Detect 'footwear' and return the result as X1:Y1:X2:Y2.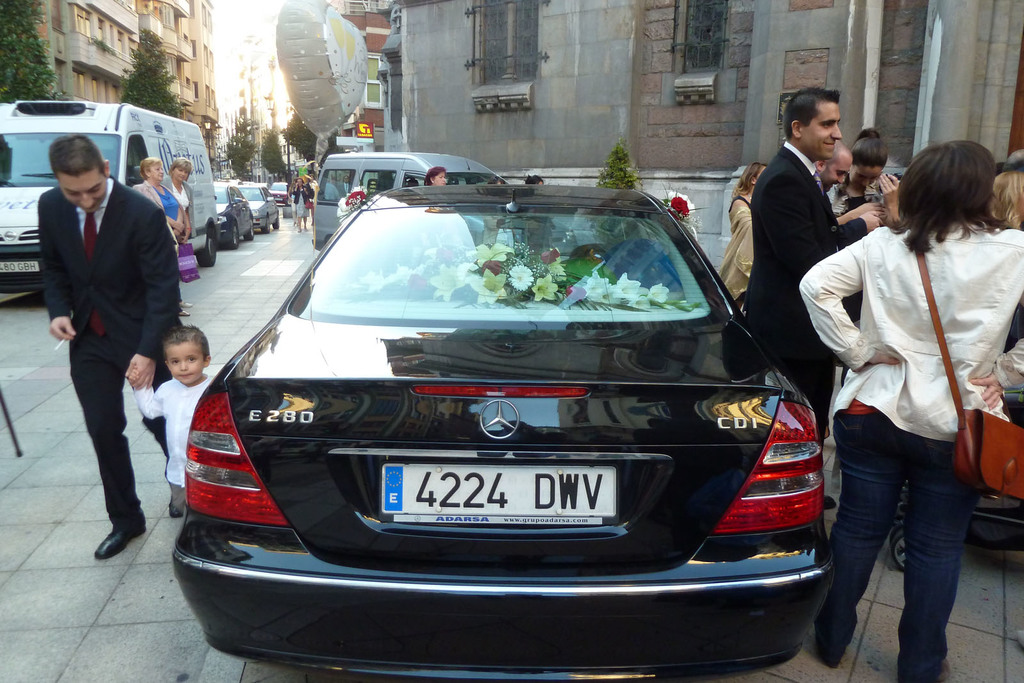
824:492:837:511.
